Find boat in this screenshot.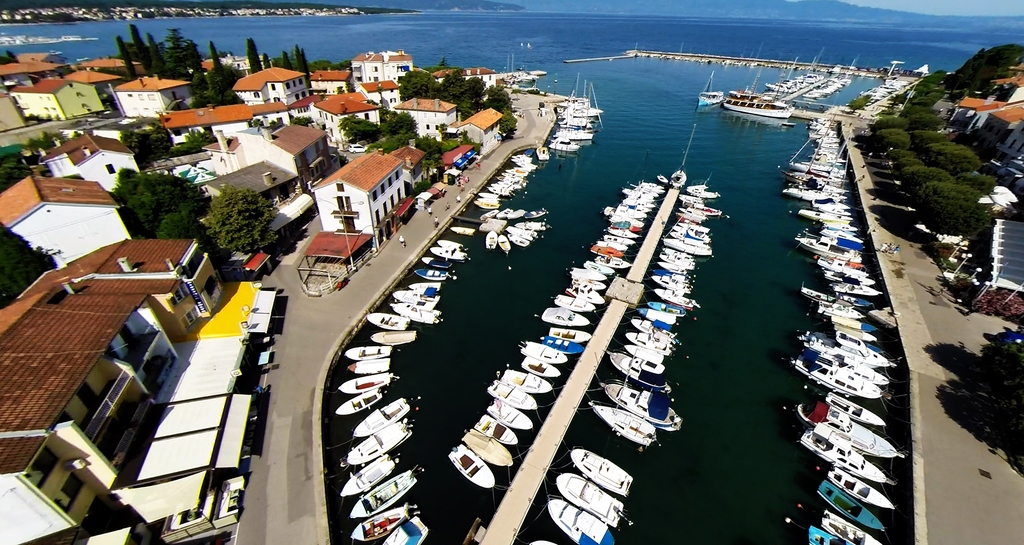
The bounding box for boat is [left=548, top=141, right=575, bottom=154].
